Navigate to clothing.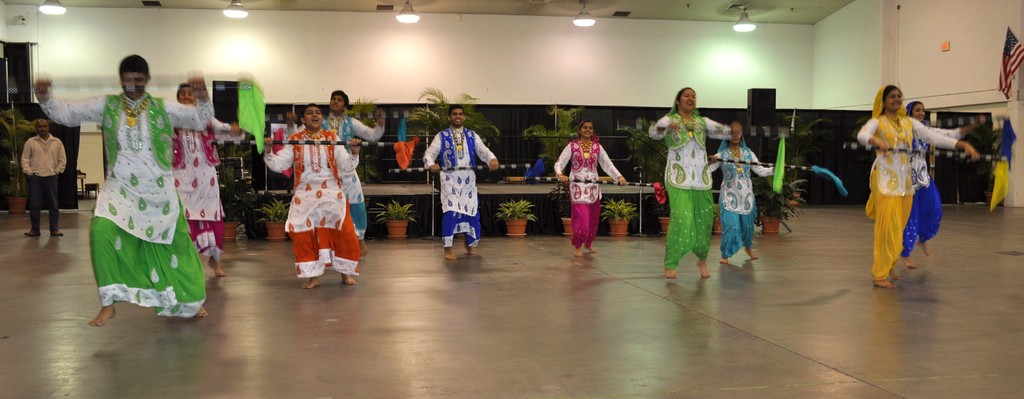
Navigation target: detection(16, 129, 72, 229).
